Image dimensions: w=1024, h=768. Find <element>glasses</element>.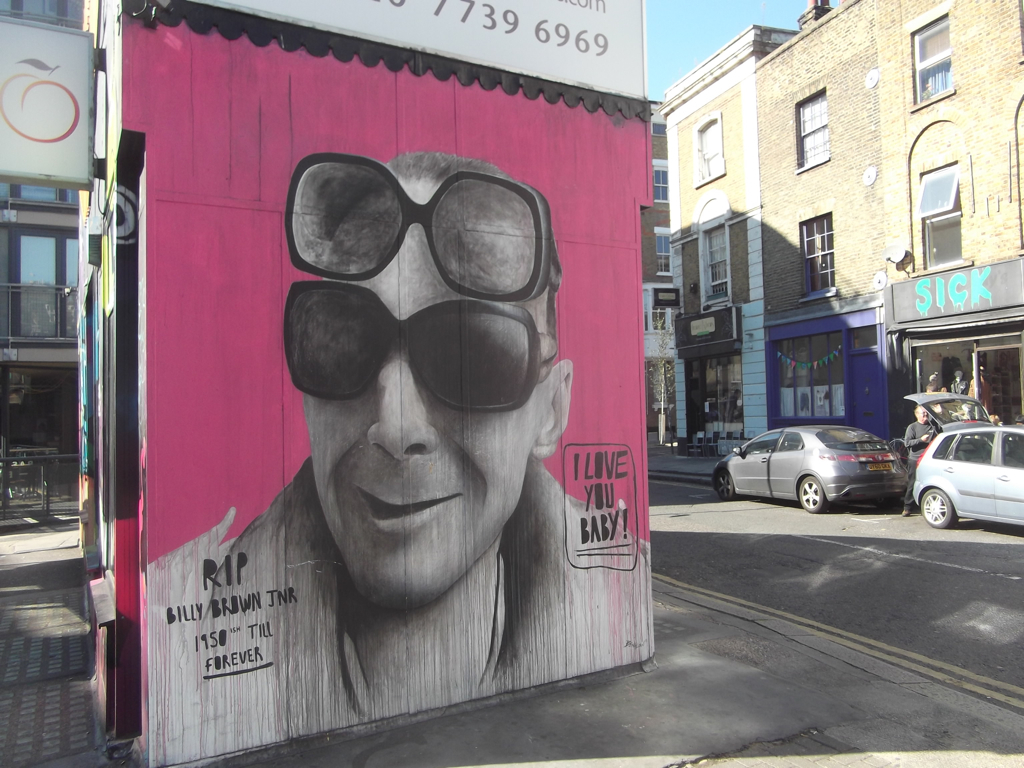
{"x1": 277, "y1": 283, "x2": 560, "y2": 426}.
